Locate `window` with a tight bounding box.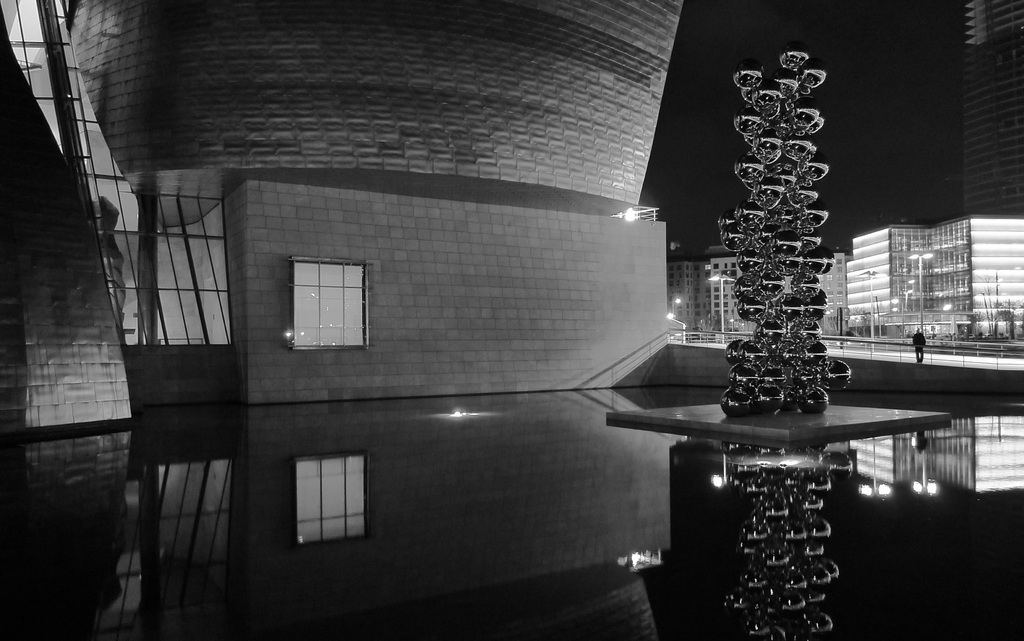
[left=292, top=257, right=371, bottom=352].
